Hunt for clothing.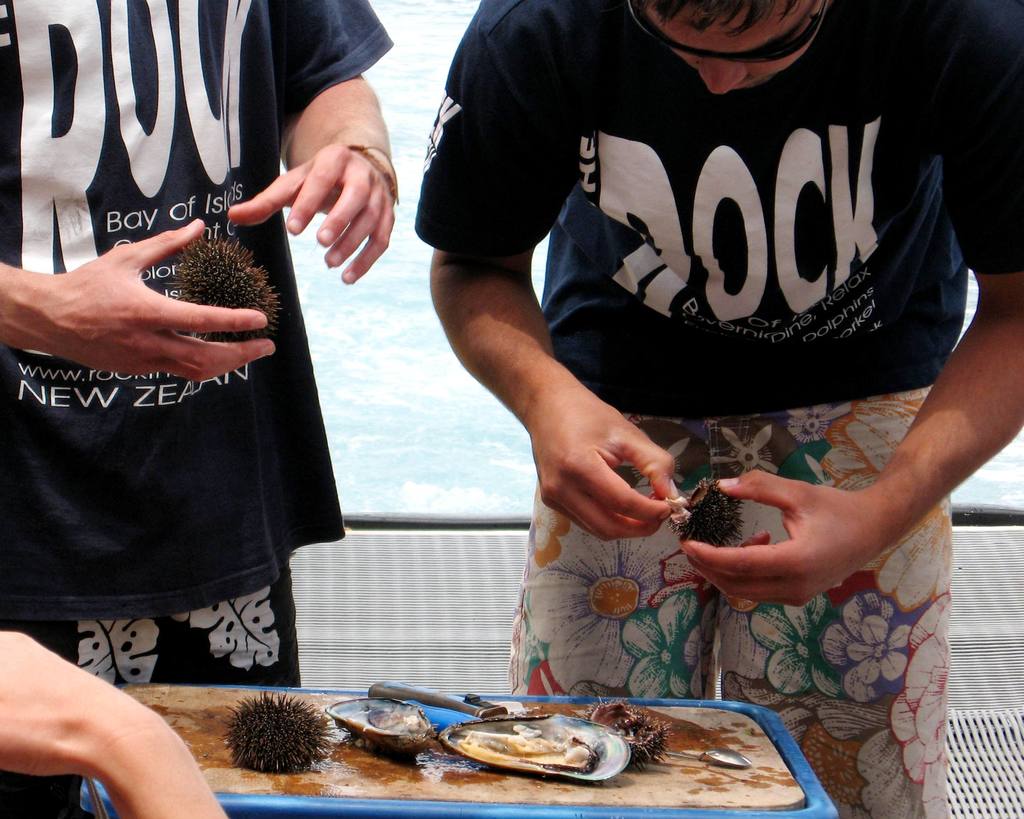
Hunted down at [505, 383, 951, 818].
